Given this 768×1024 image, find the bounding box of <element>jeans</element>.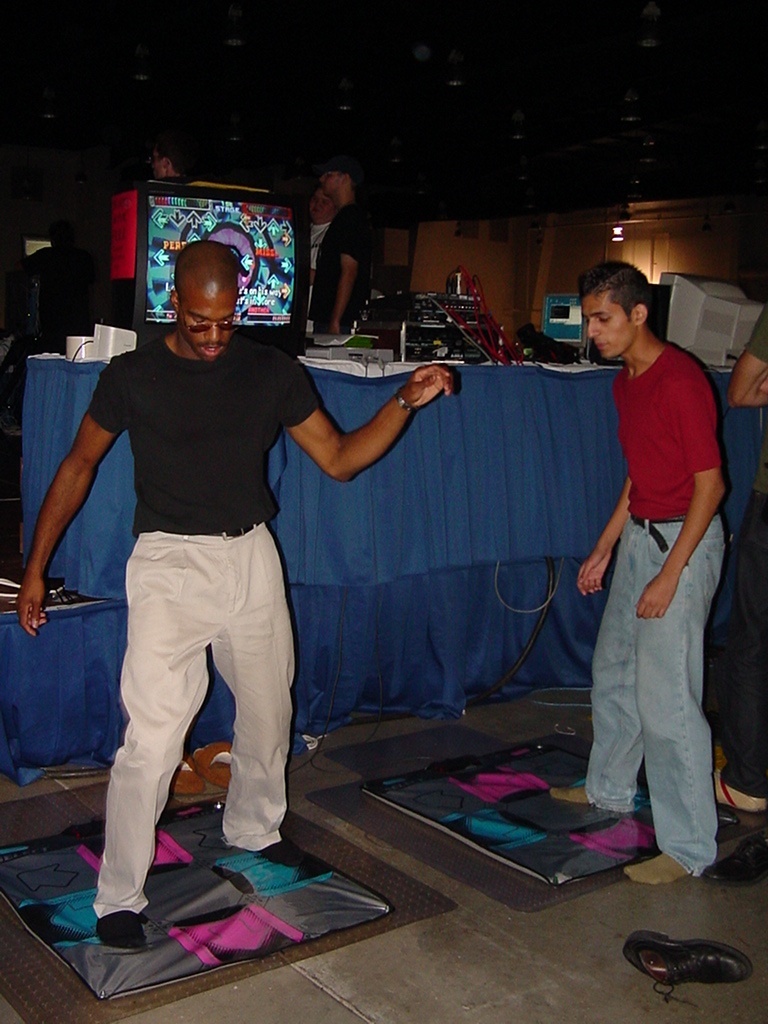
region(83, 526, 301, 911).
